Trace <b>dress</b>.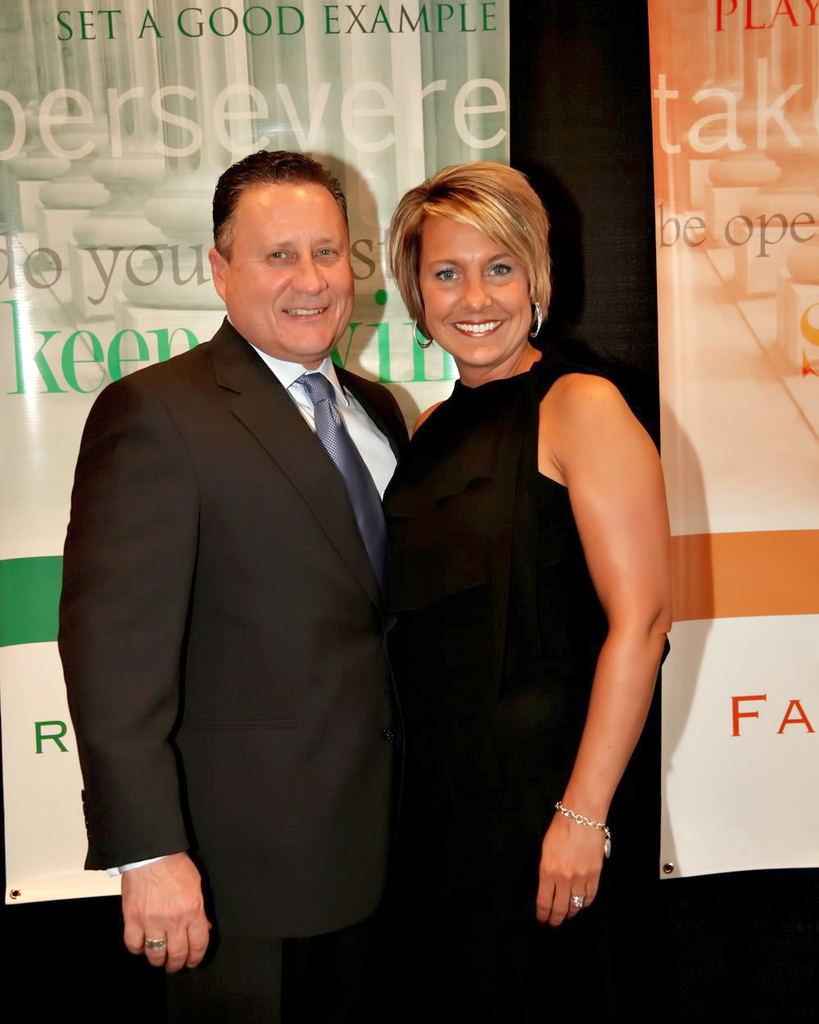
Traced to crop(381, 351, 666, 1023).
